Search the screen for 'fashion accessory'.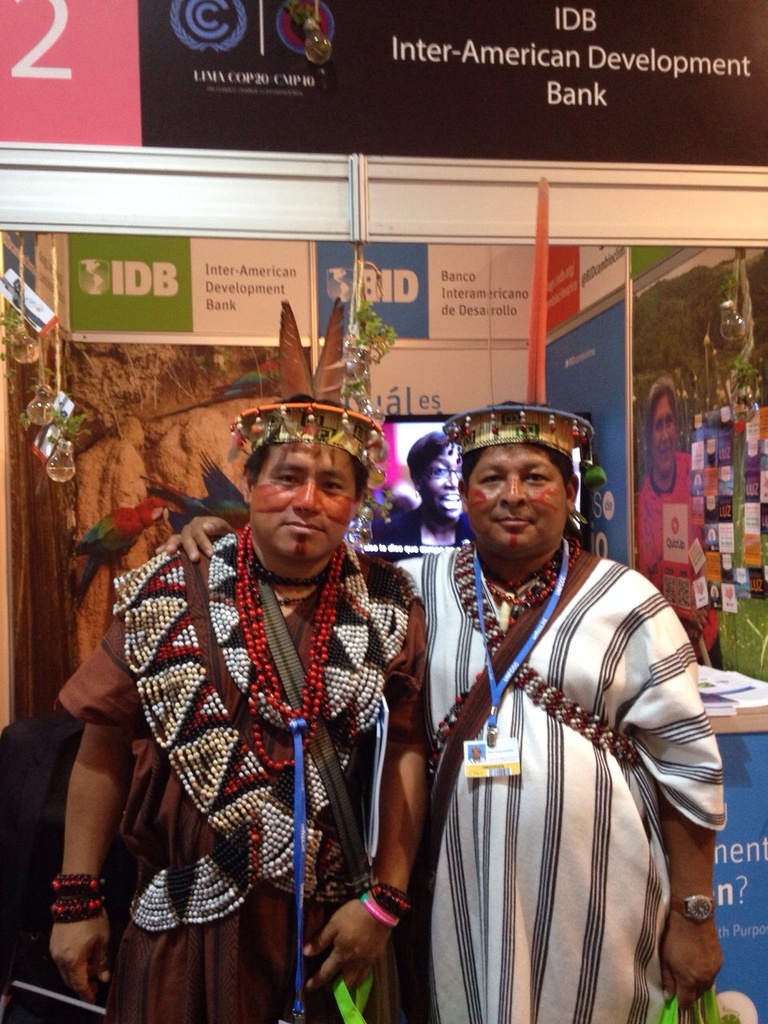
Found at <box>226,518,342,766</box>.
